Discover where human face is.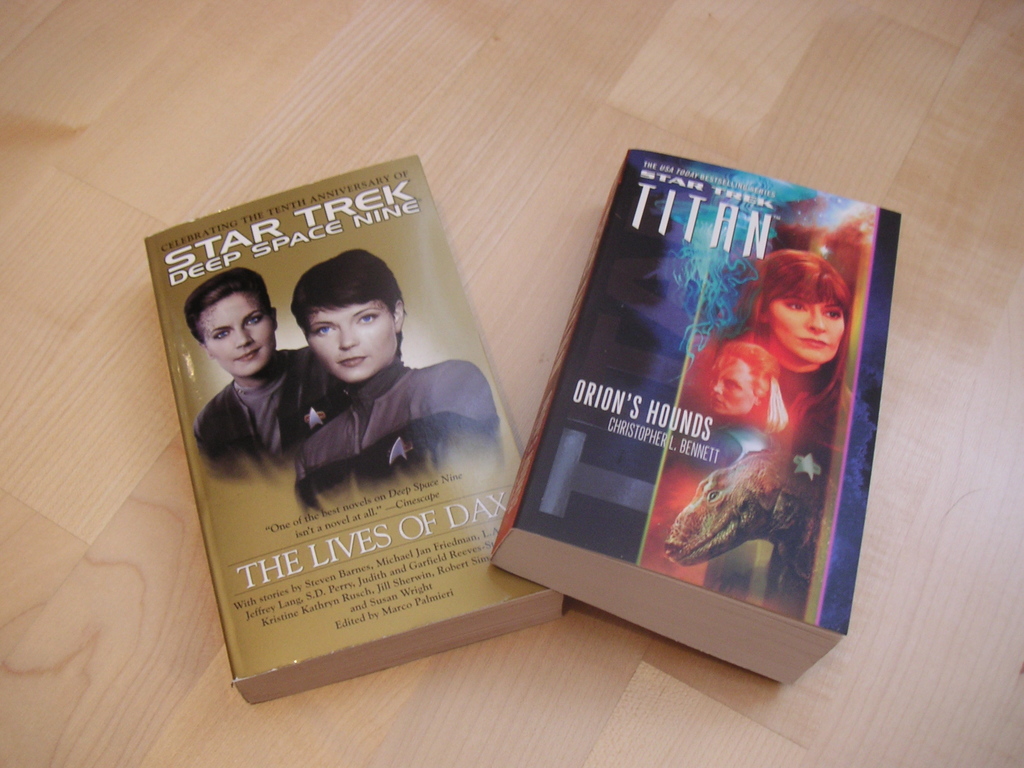
Discovered at x1=779, y1=285, x2=845, y2=365.
